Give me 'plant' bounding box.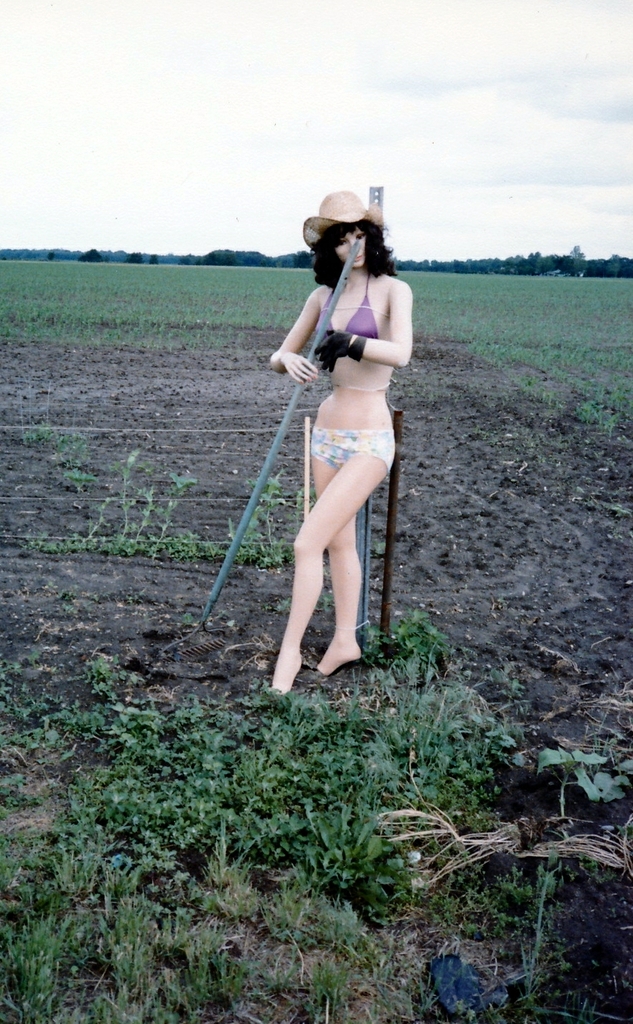
select_region(394, 611, 458, 688).
